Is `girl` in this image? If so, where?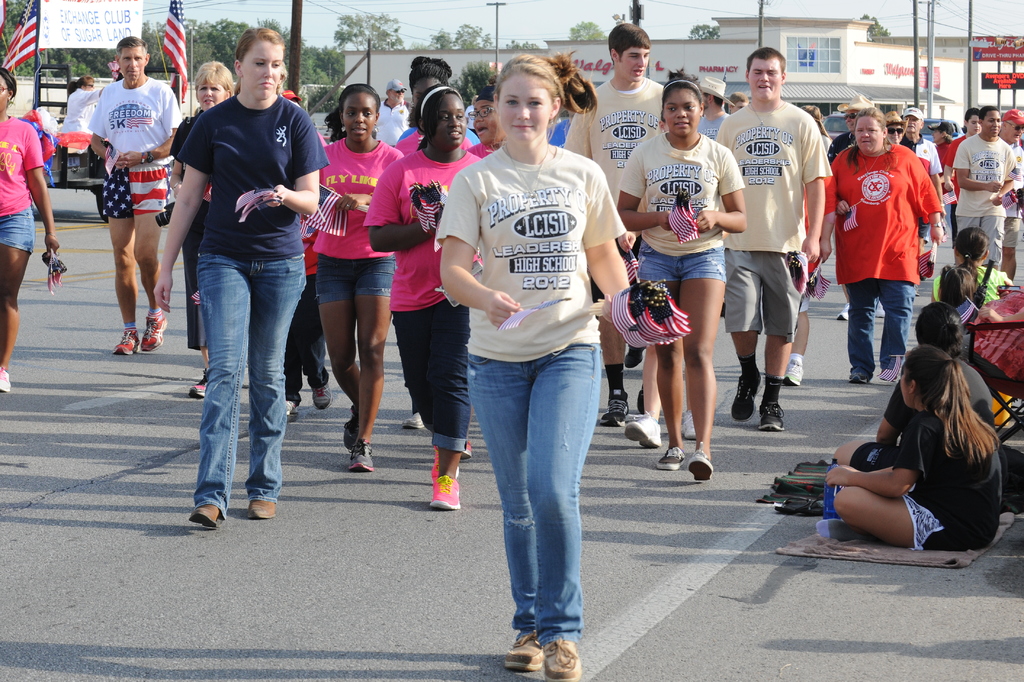
Yes, at (161,55,230,387).
